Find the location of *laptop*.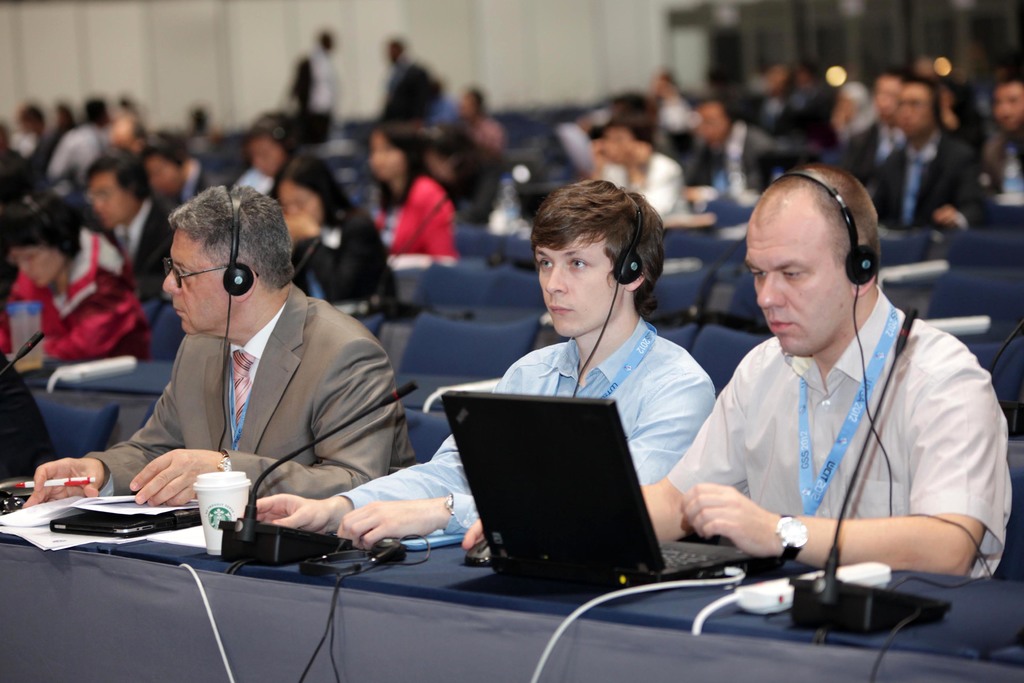
Location: l=429, t=372, r=716, b=597.
